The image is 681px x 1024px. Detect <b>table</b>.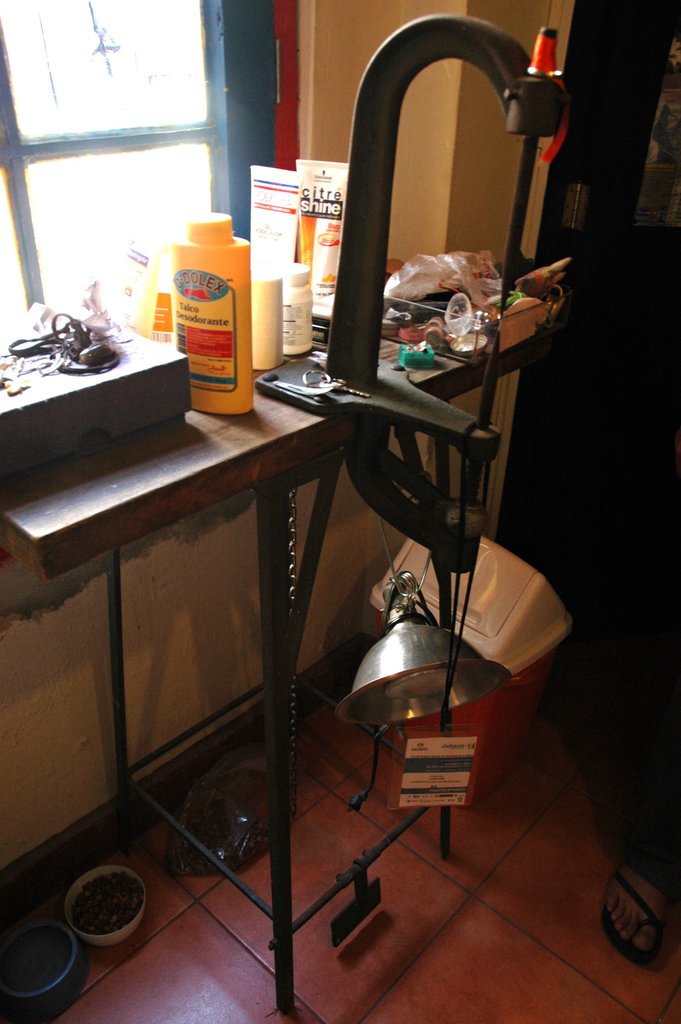
Detection: 1,244,523,1018.
